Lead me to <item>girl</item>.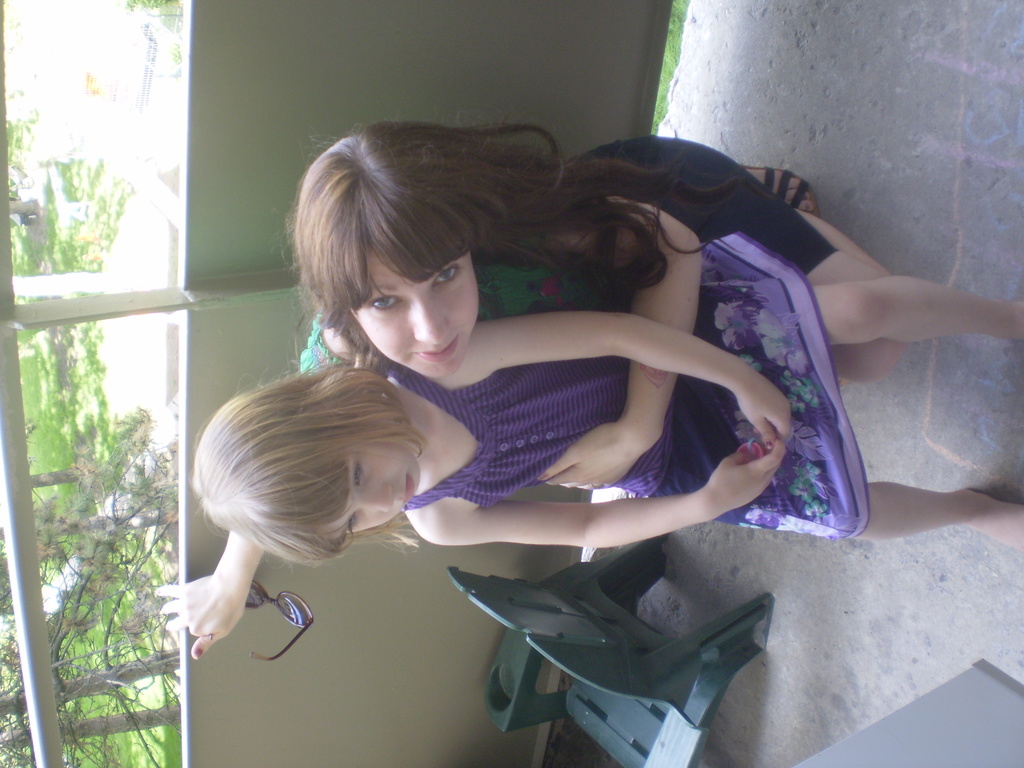
Lead to region(185, 271, 1023, 567).
